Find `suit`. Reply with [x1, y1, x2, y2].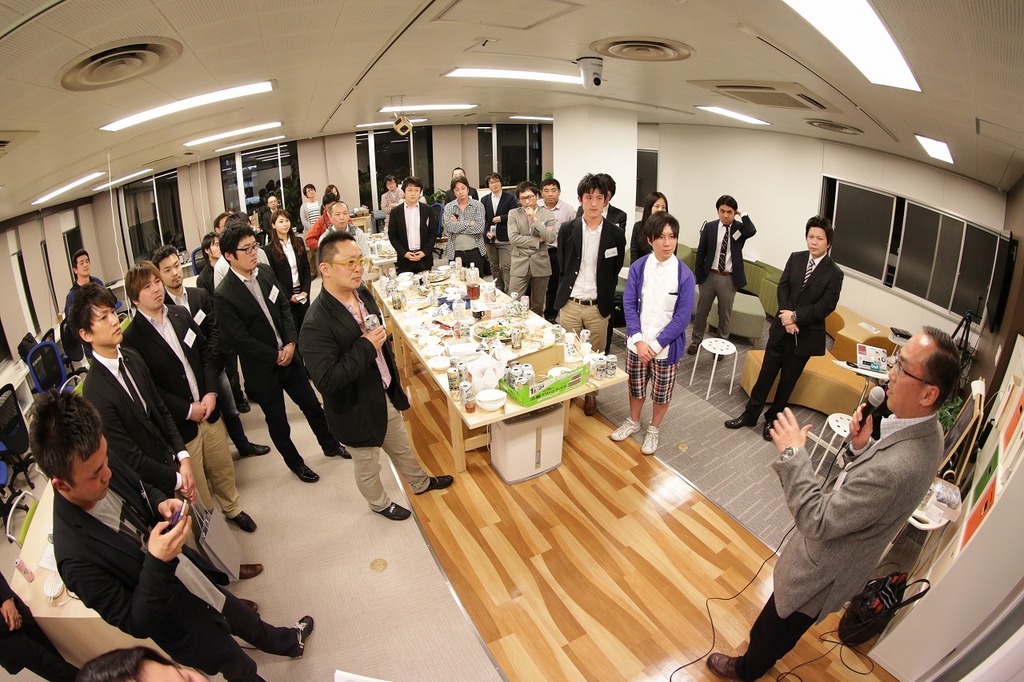
[691, 211, 756, 345].
